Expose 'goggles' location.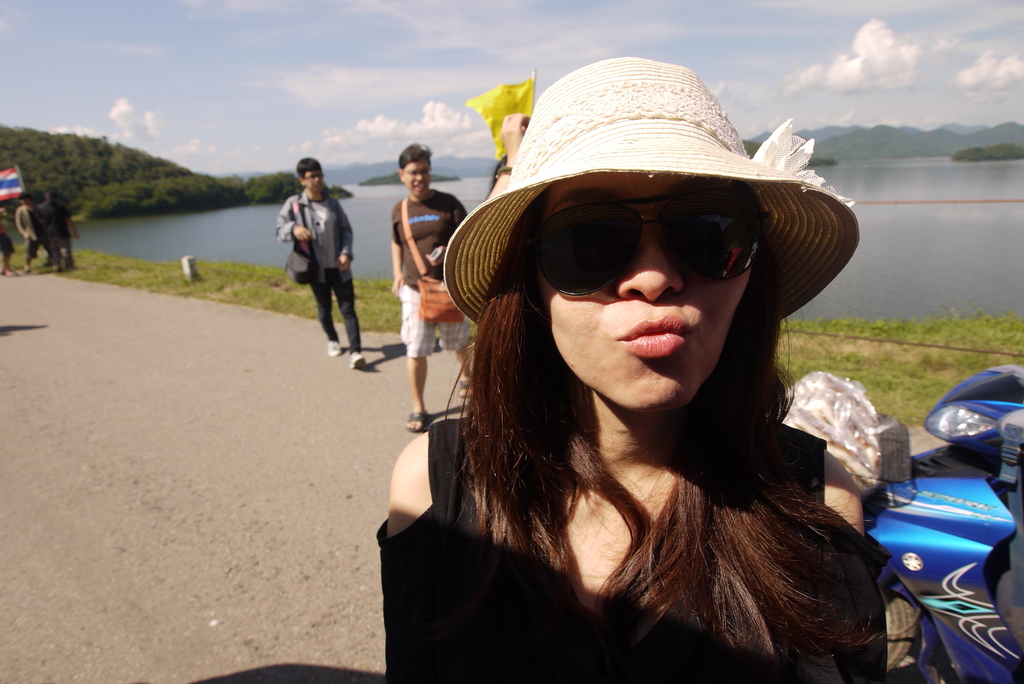
Exposed at (296,163,330,184).
